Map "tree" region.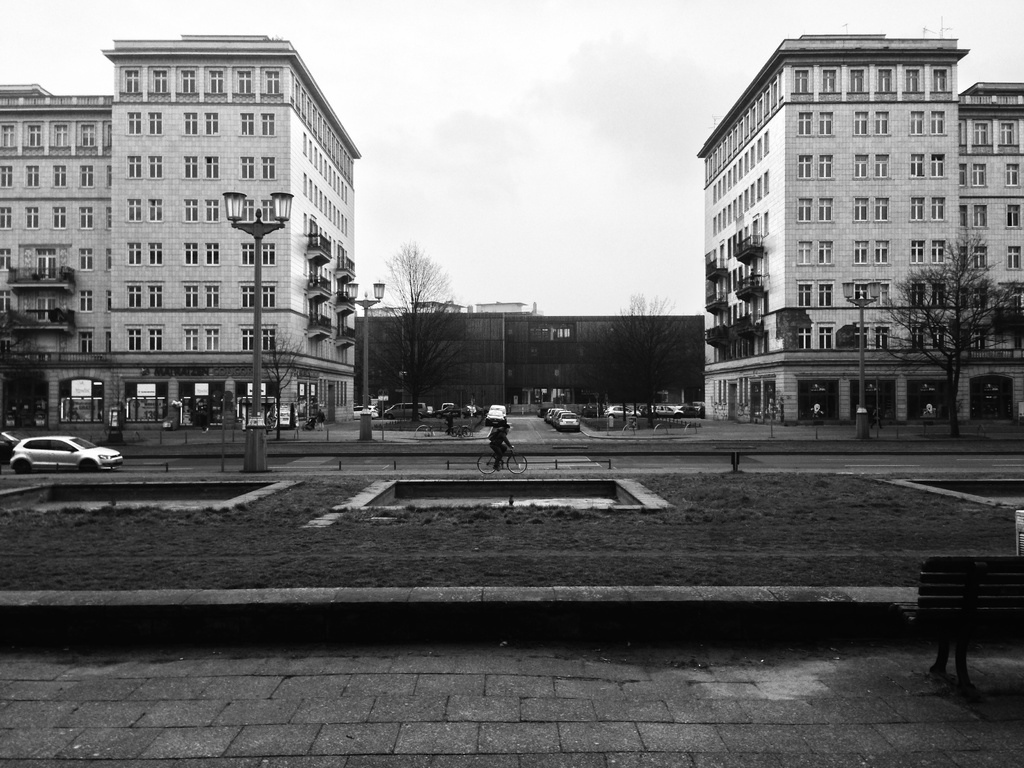
Mapped to (886,233,1023,441).
